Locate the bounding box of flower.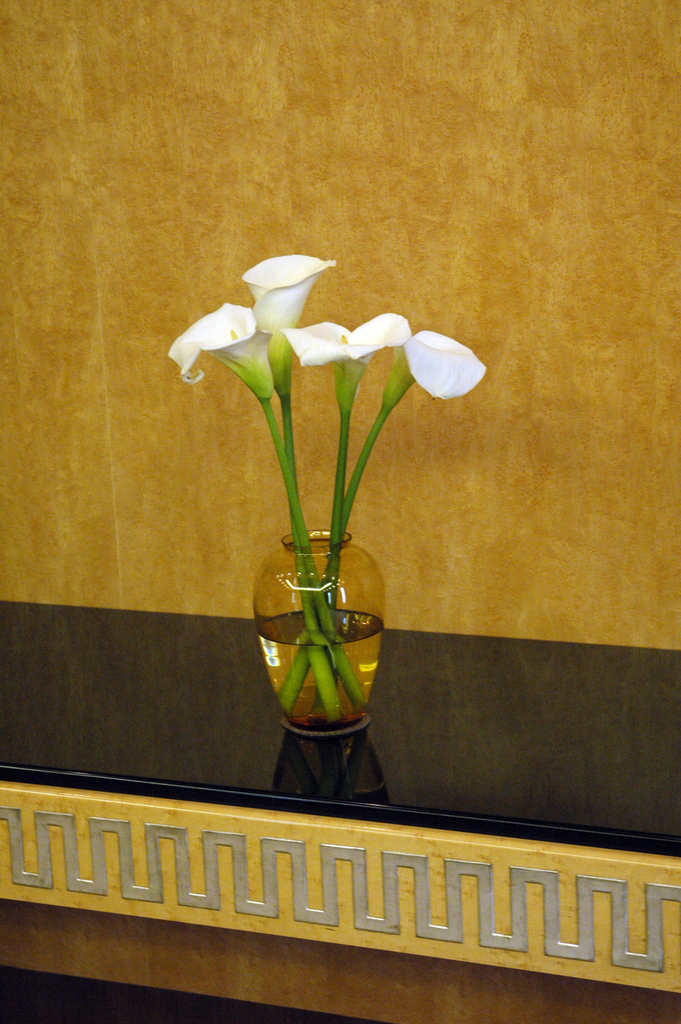
Bounding box: select_region(406, 327, 499, 399).
